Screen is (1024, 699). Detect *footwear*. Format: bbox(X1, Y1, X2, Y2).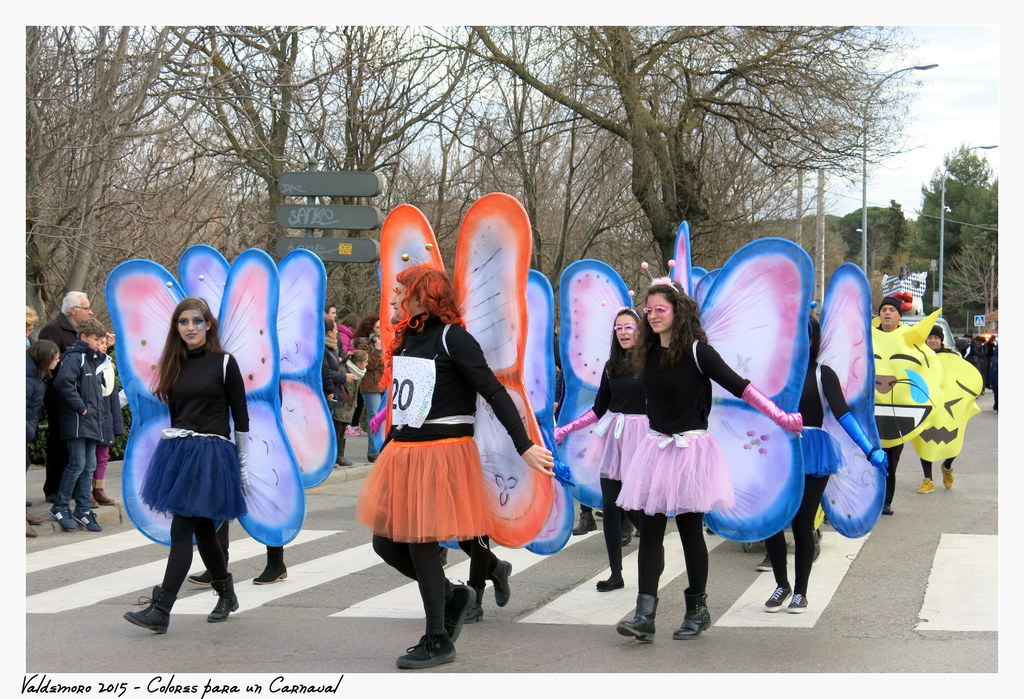
bbox(942, 462, 955, 486).
